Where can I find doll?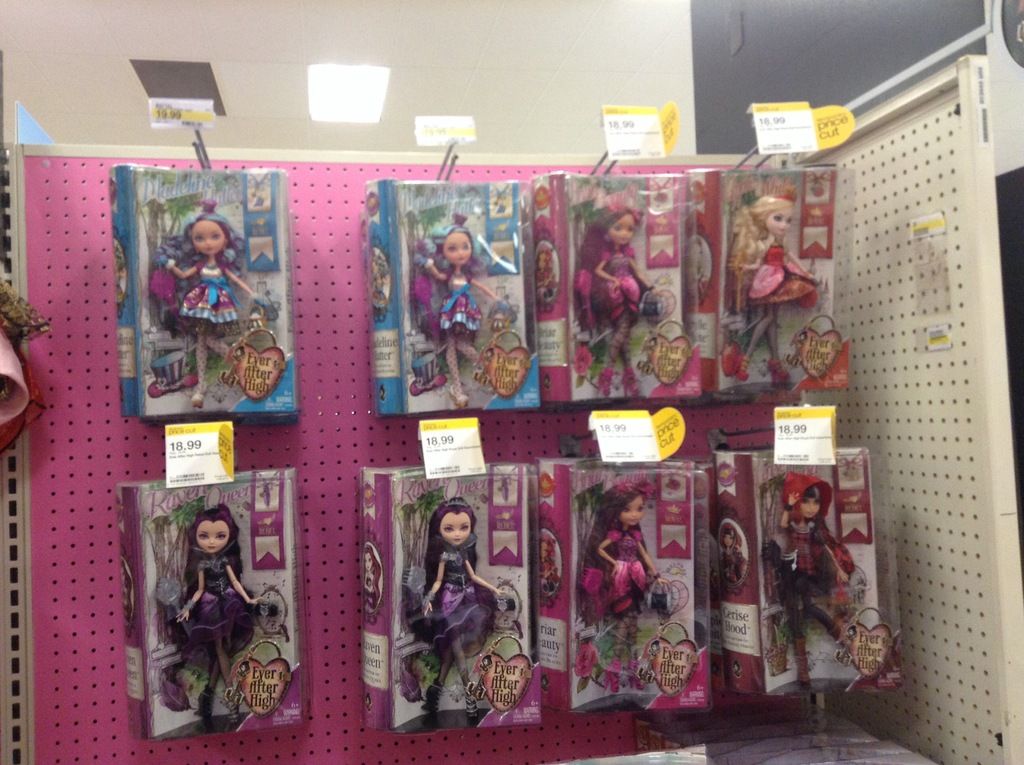
You can find it at left=766, top=463, right=856, bottom=693.
